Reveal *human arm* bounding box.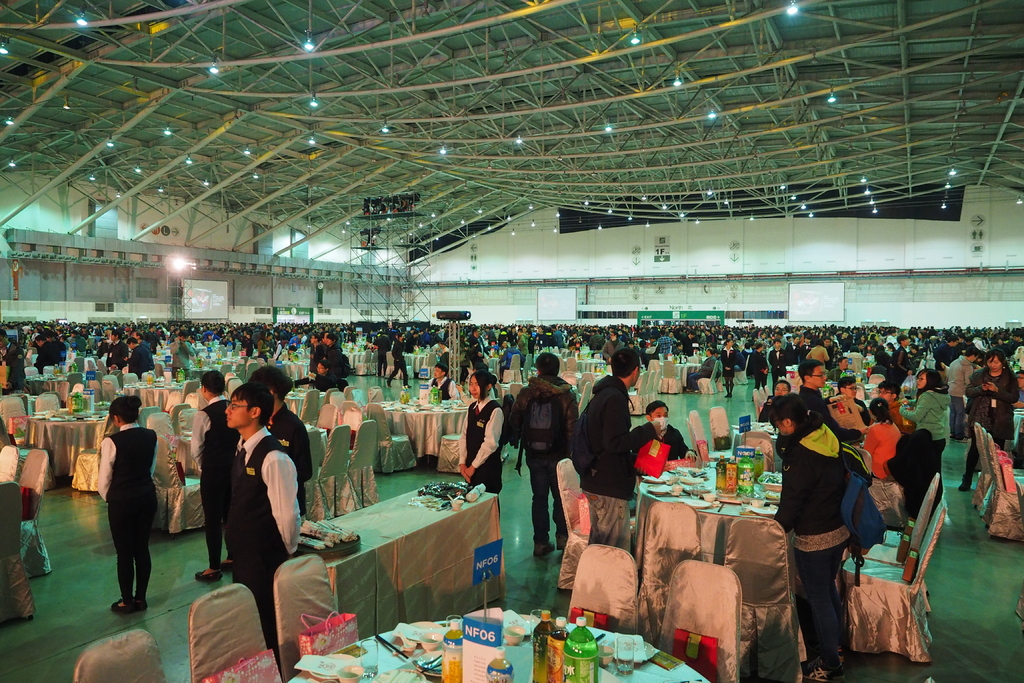
Revealed: detection(97, 434, 121, 504).
